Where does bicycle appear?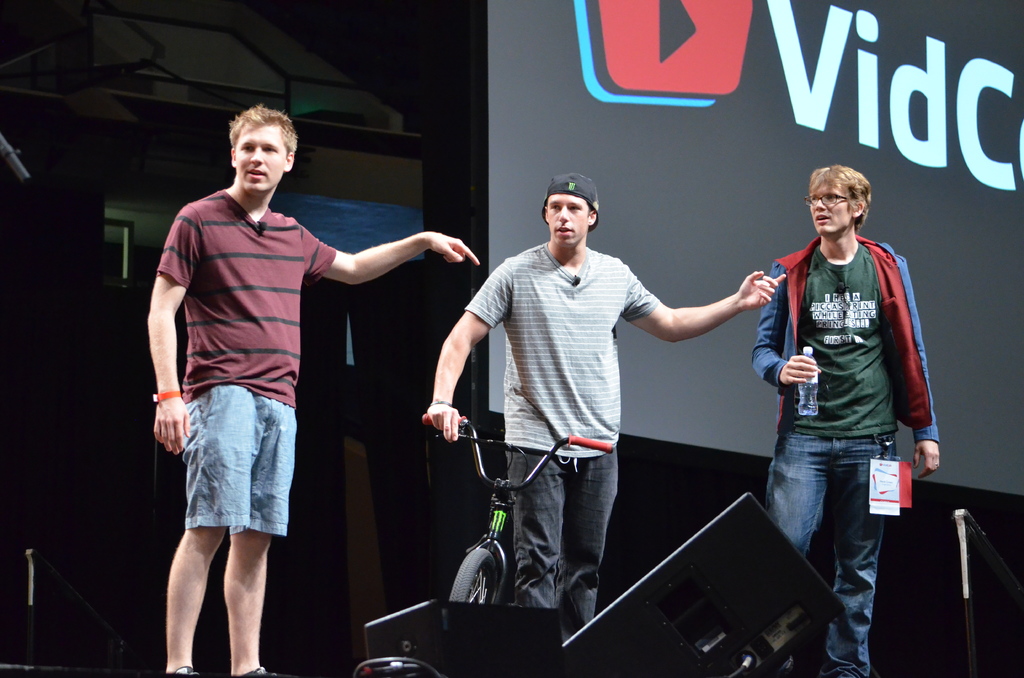
Appears at x1=422 y1=411 x2=618 y2=636.
